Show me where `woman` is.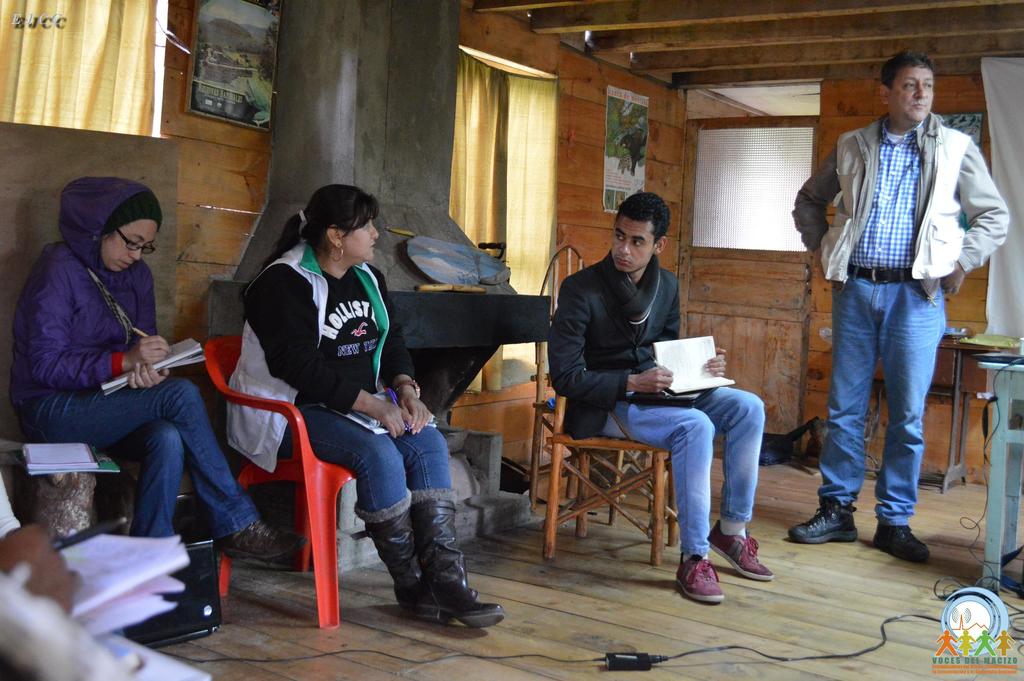
`woman` is at box=[17, 174, 286, 616].
